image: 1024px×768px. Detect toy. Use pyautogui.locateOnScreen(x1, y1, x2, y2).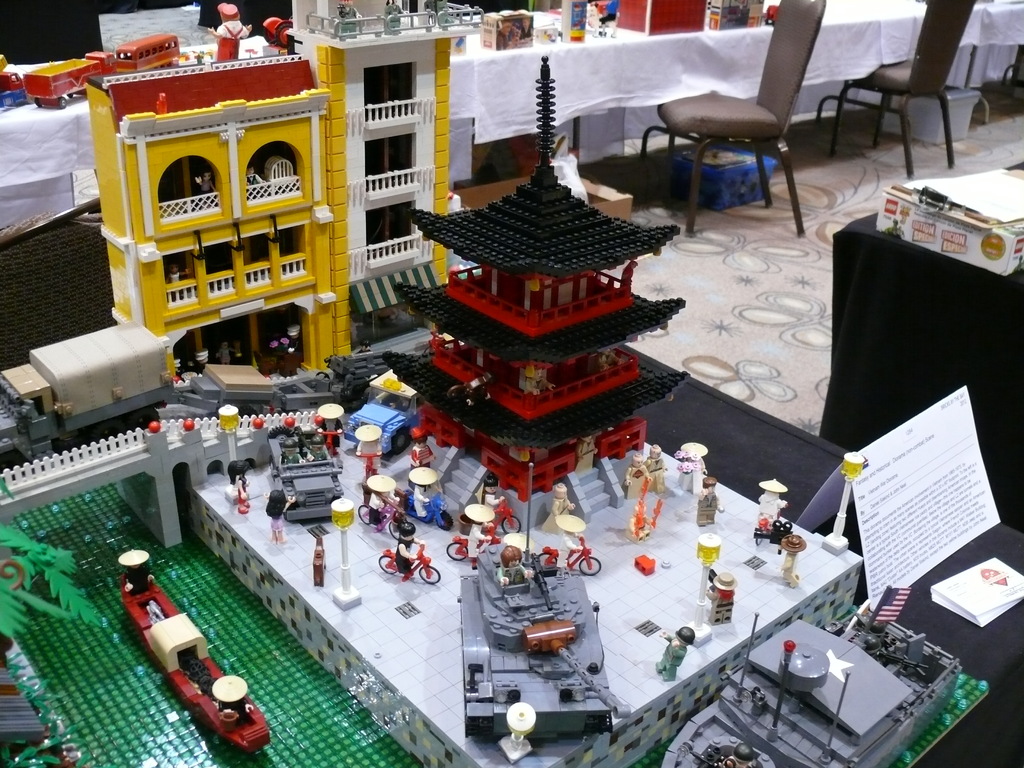
pyautogui.locateOnScreen(271, 427, 352, 524).
